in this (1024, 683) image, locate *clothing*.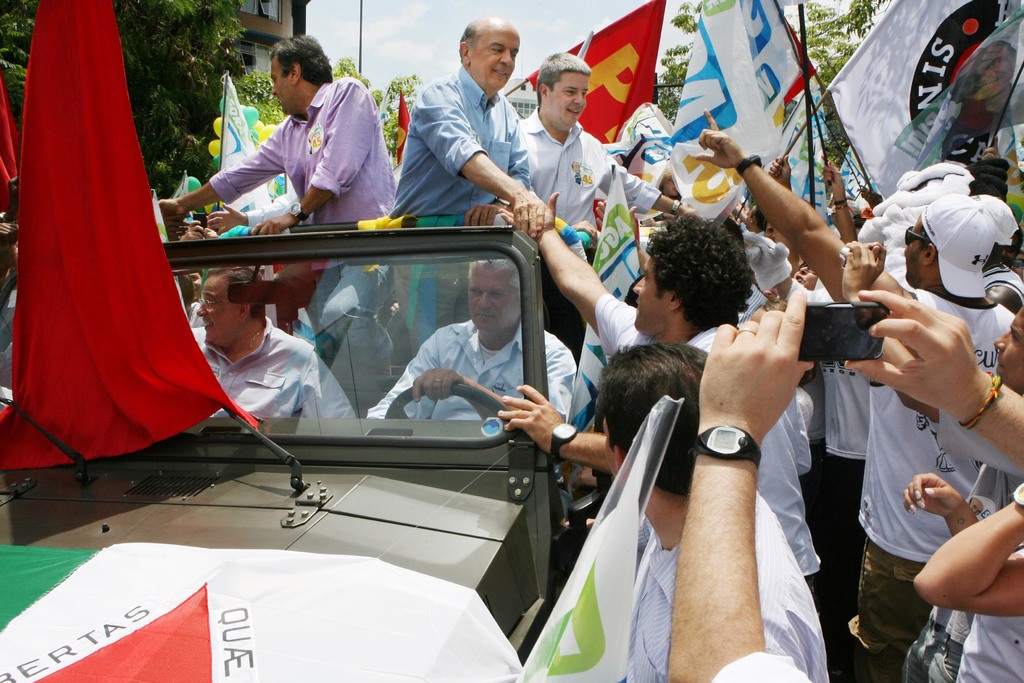
Bounding box: 509/110/660/233.
